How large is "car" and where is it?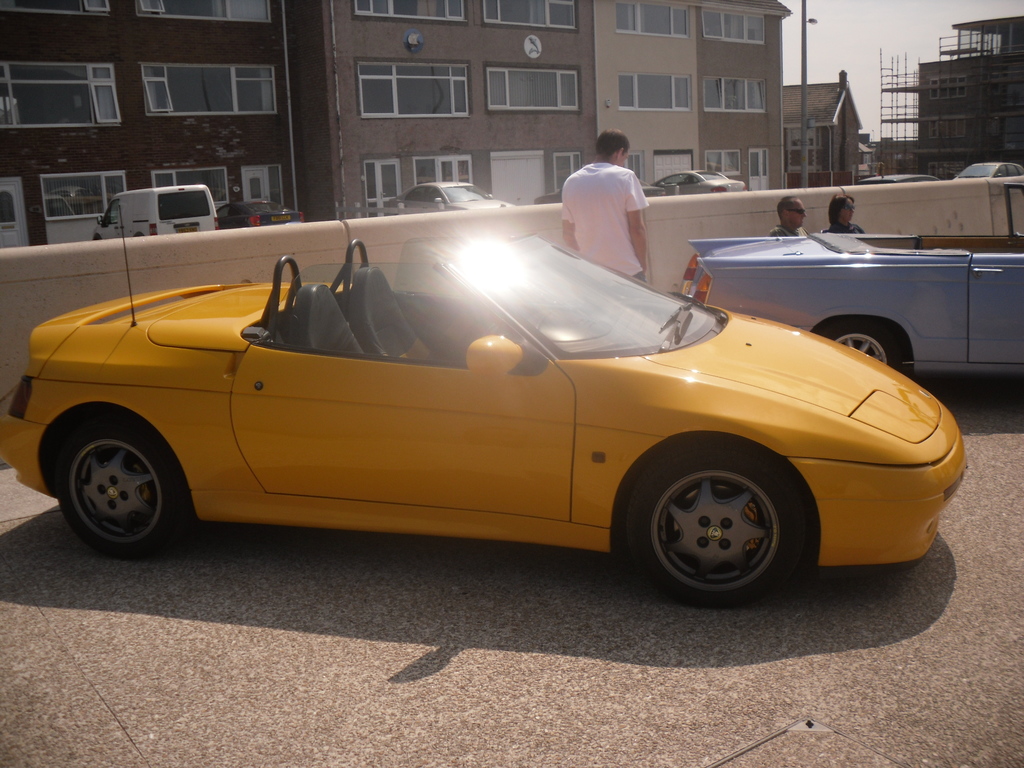
Bounding box: 675/222/1023/385.
